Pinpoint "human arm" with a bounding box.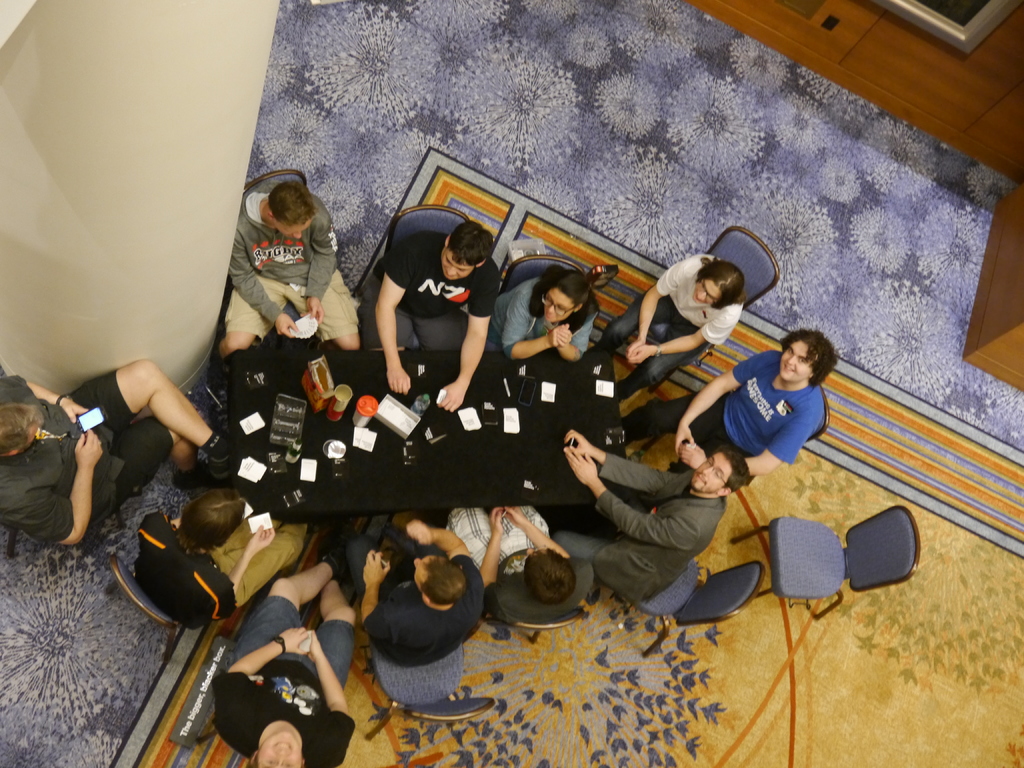
{"left": 505, "top": 295, "right": 561, "bottom": 340}.
